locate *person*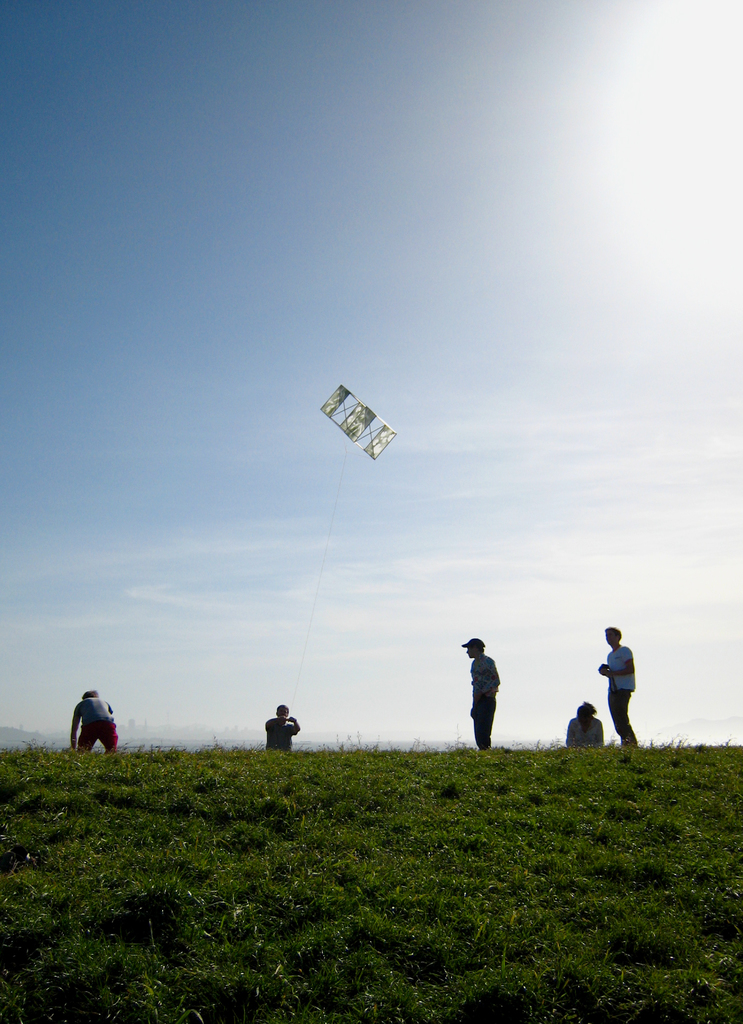
x1=71, y1=696, x2=124, y2=755
